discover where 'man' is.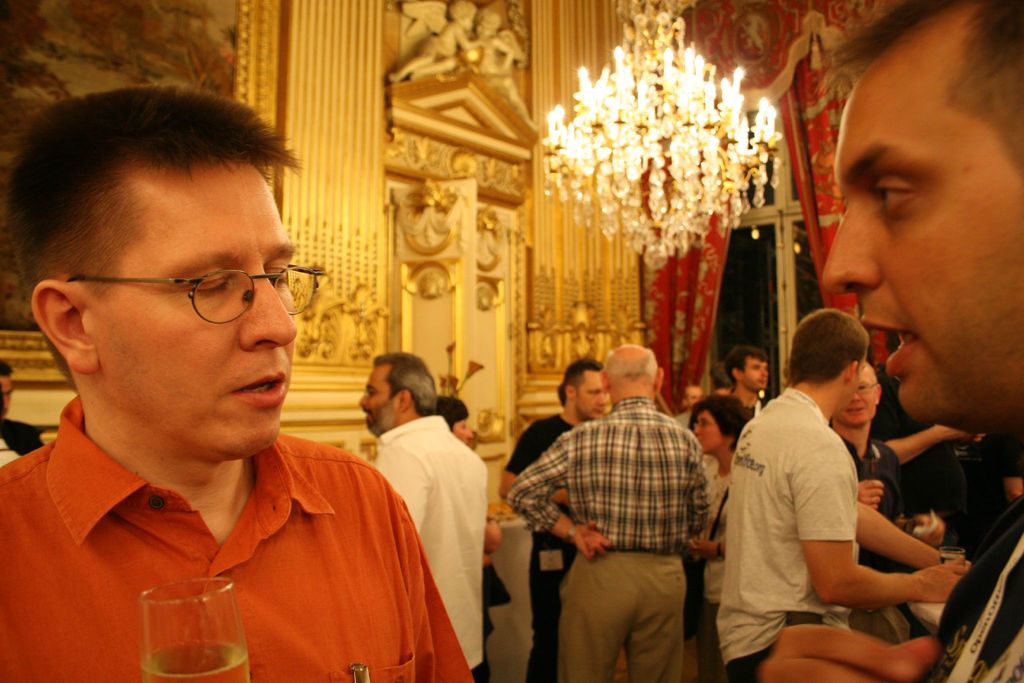
Discovered at [x1=0, y1=119, x2=454, y2=679].
